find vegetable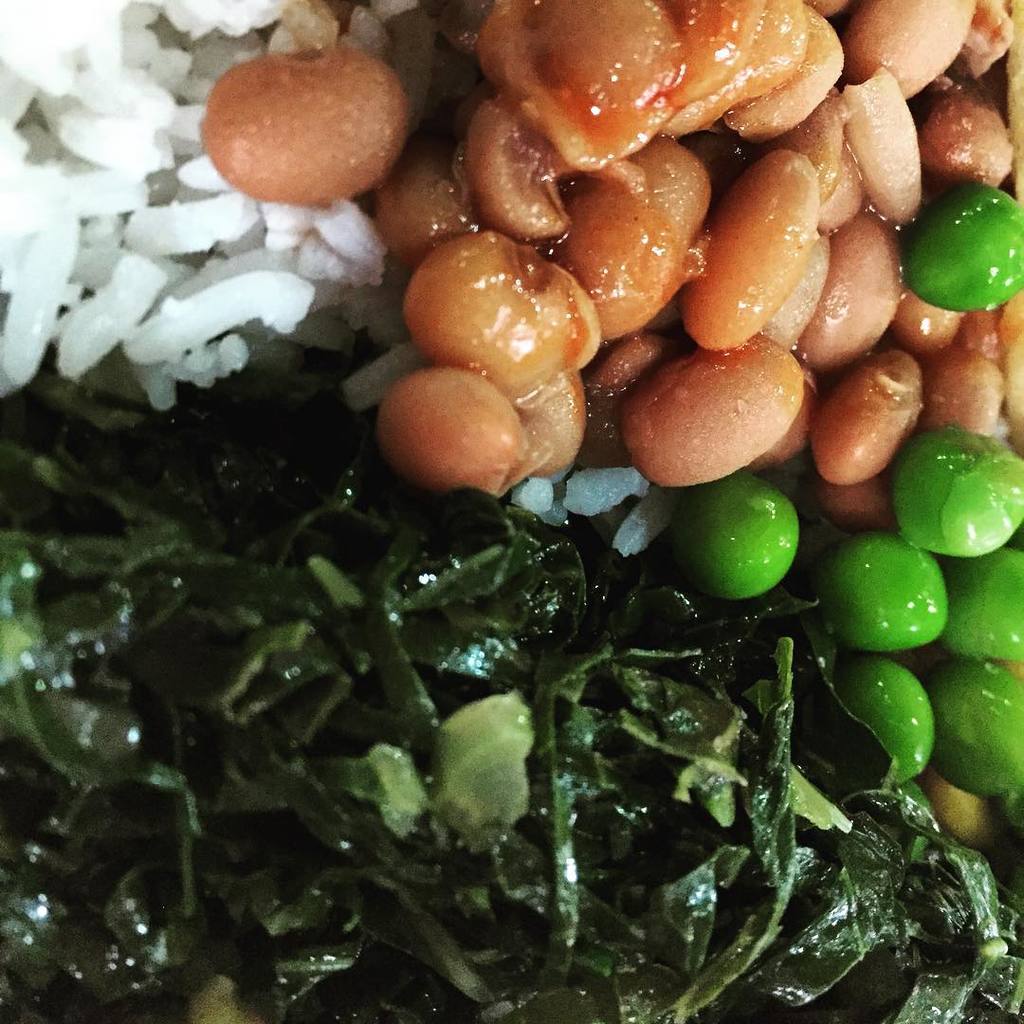
bbox(905, 184, 1023, 311)
